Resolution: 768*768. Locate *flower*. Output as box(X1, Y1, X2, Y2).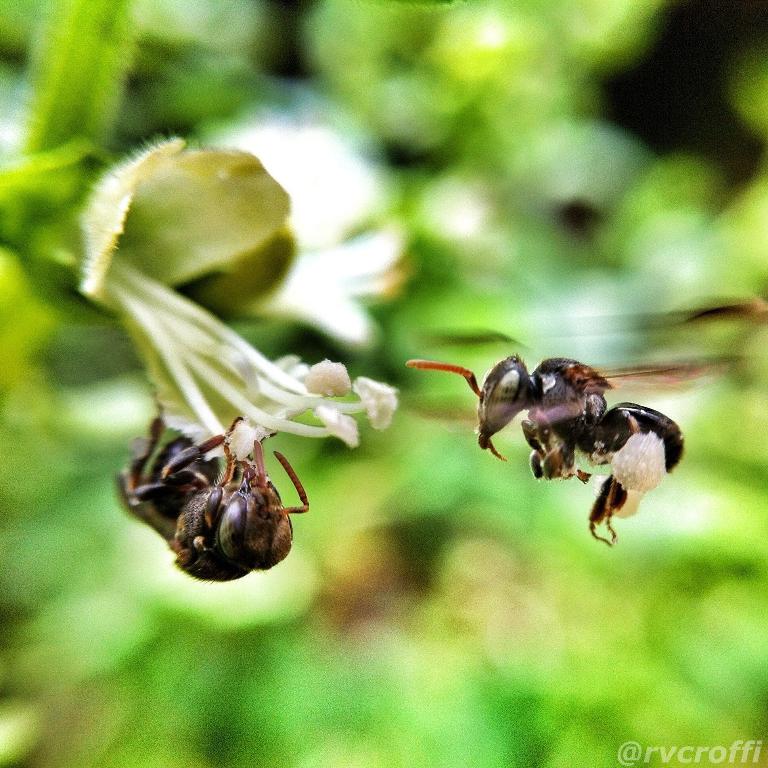
box(70, 134, 408, 478).
